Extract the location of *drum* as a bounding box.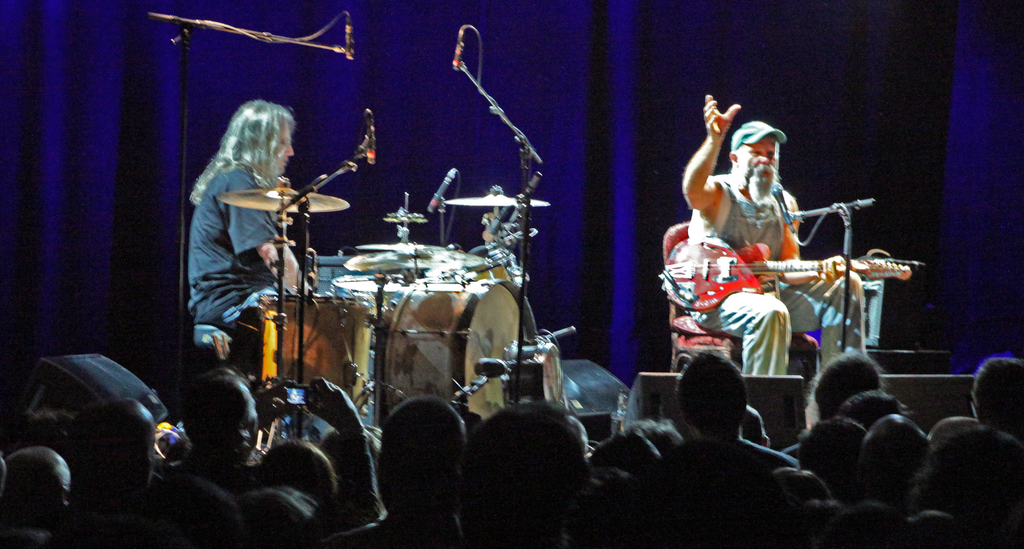
detection(305, 256, 349, 291).
